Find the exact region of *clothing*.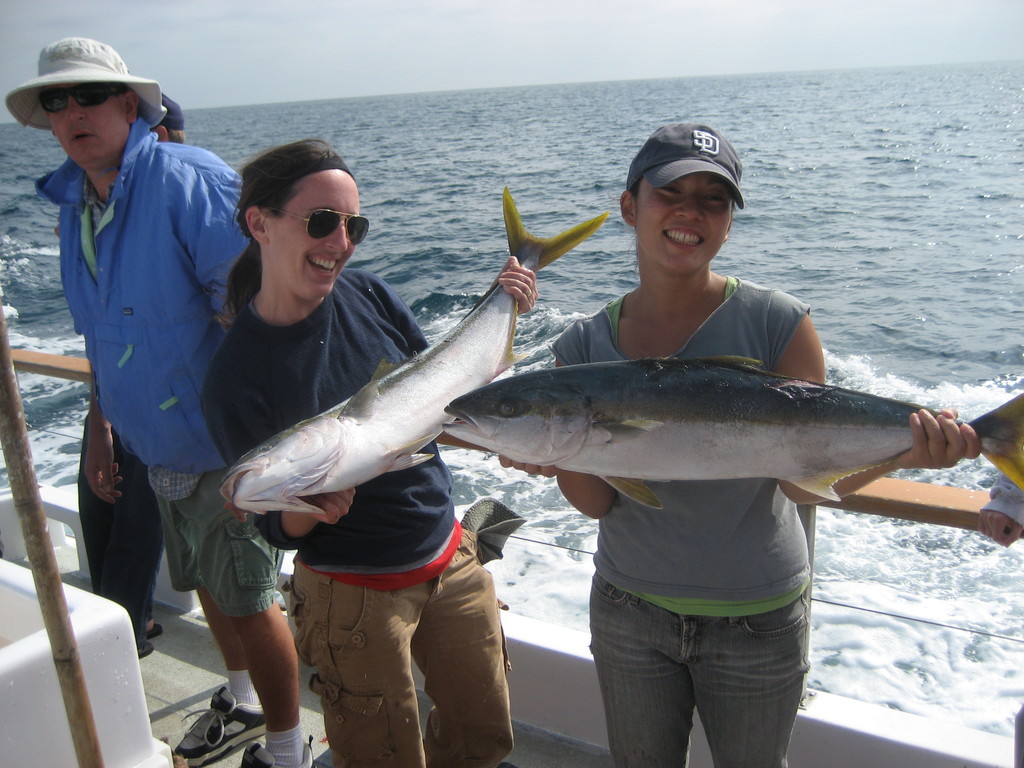
Exact region: [x1=201, y1=268, x2=516, y2=767].
